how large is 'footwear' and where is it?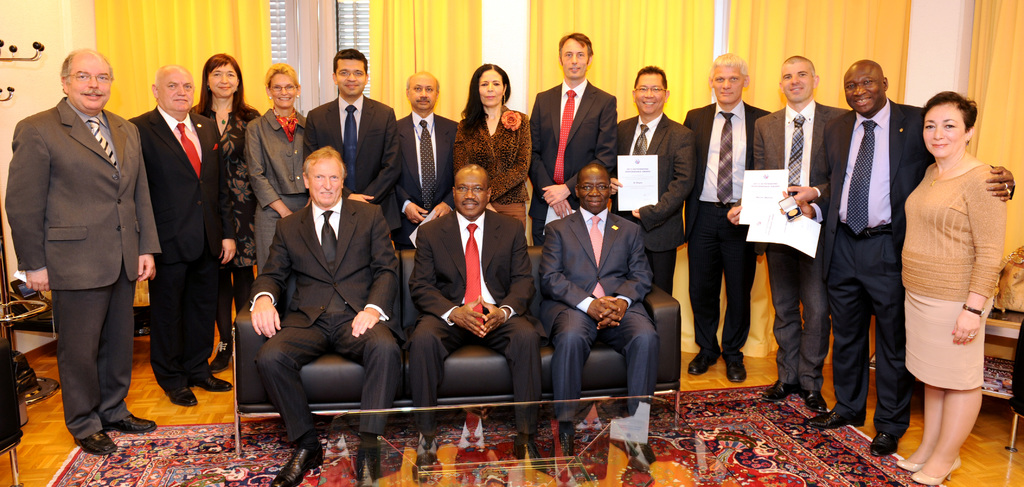
Bounding box: left=69, top=423, right=114, bottom=453.
